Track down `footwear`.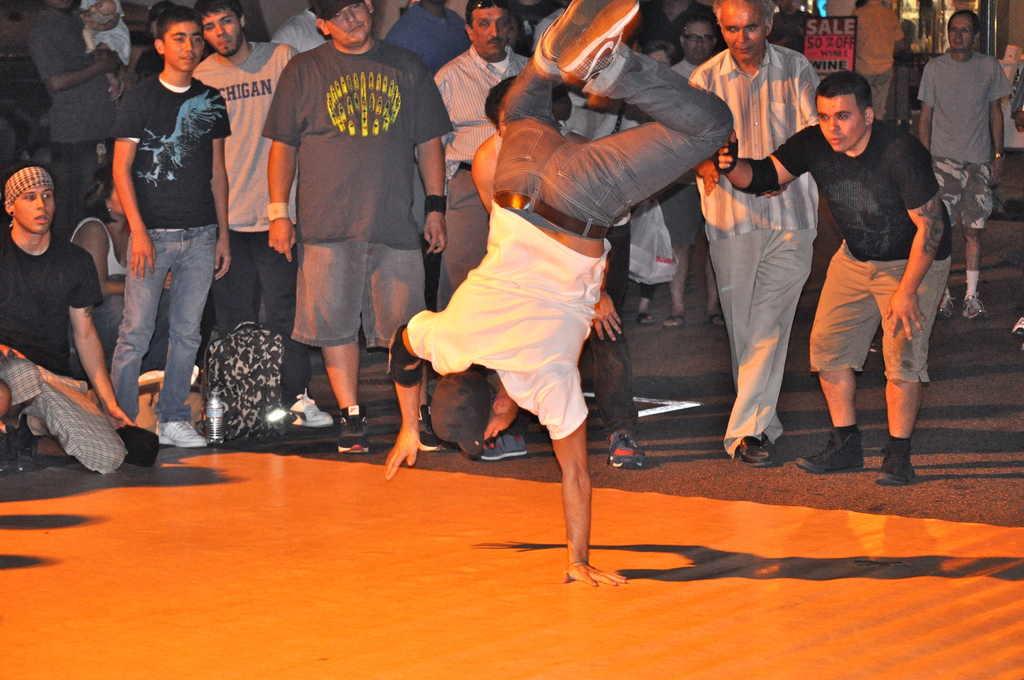
Tracked to [x1=737, y1=435, x2=772, y2=467].
